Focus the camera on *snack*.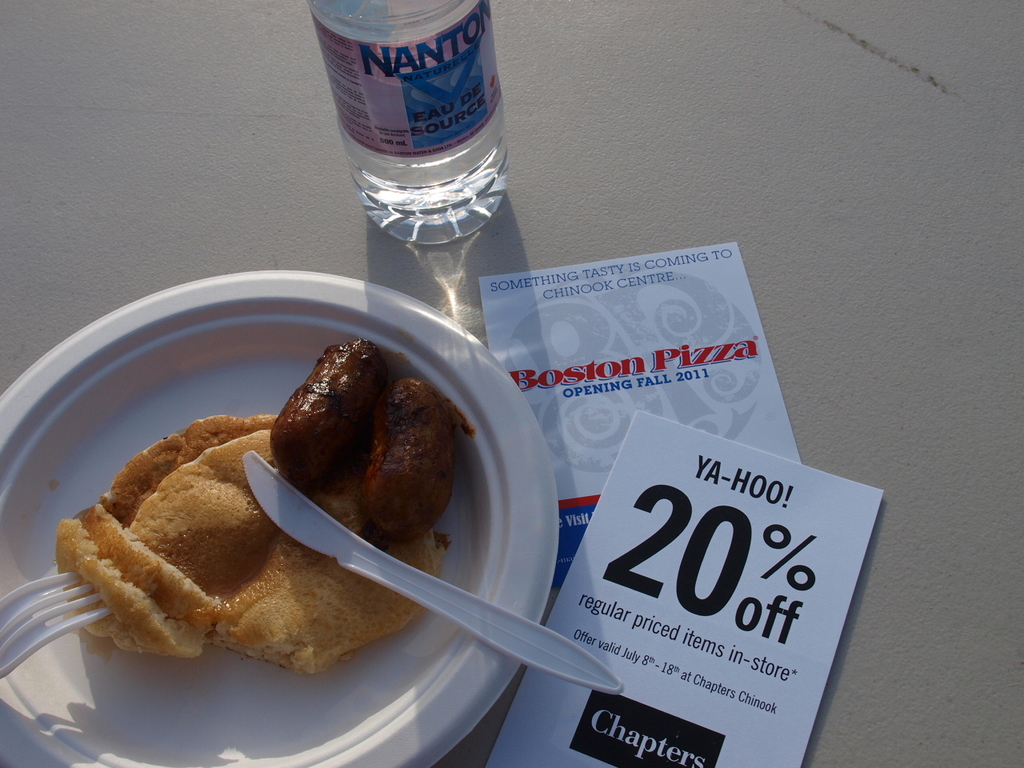
Focus region: (left=270, top=342, right=390, bottom=482).
